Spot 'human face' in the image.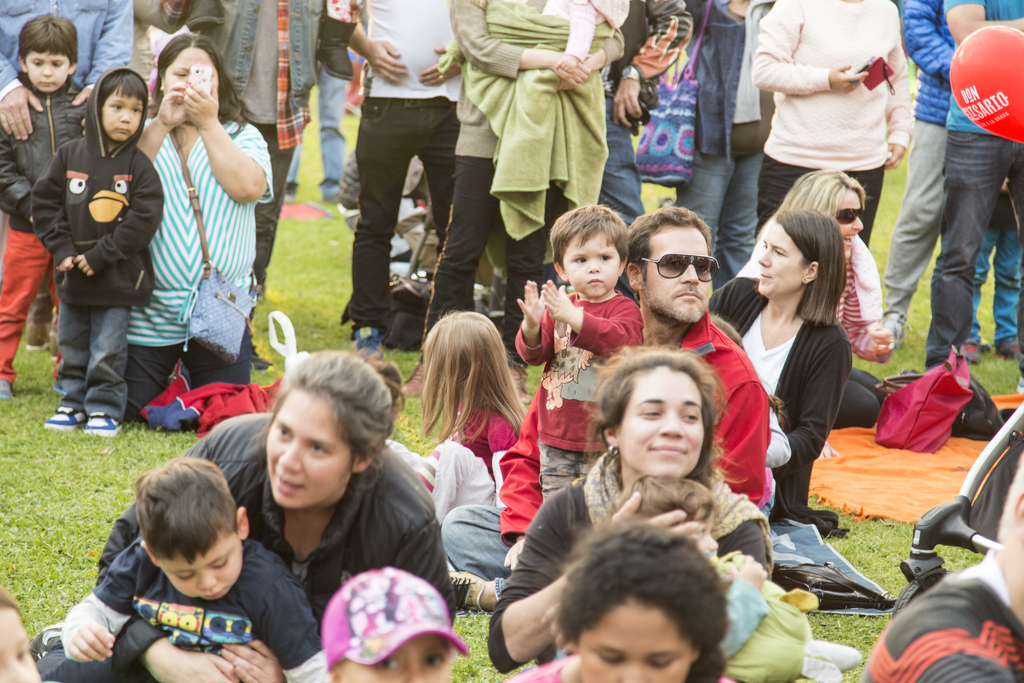
'human face' found at x1=754 y1=222 x2=806 y2=296.
